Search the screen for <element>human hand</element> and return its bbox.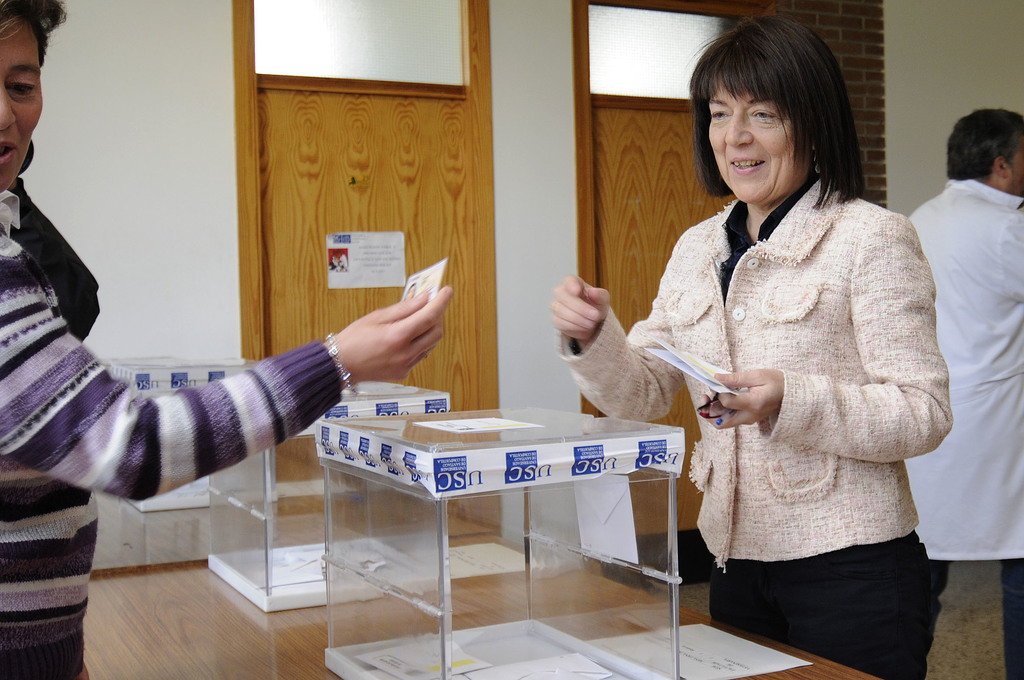
Found: 695 366 785 432.
